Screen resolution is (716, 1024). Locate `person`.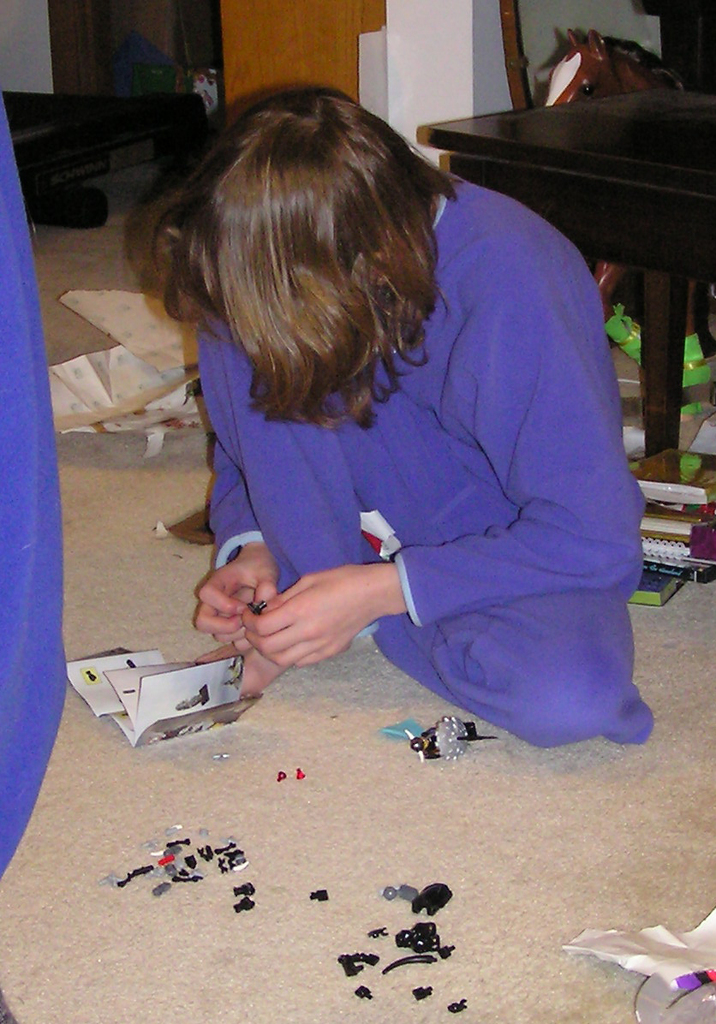
bbox=(134, 69, 645, 813).
